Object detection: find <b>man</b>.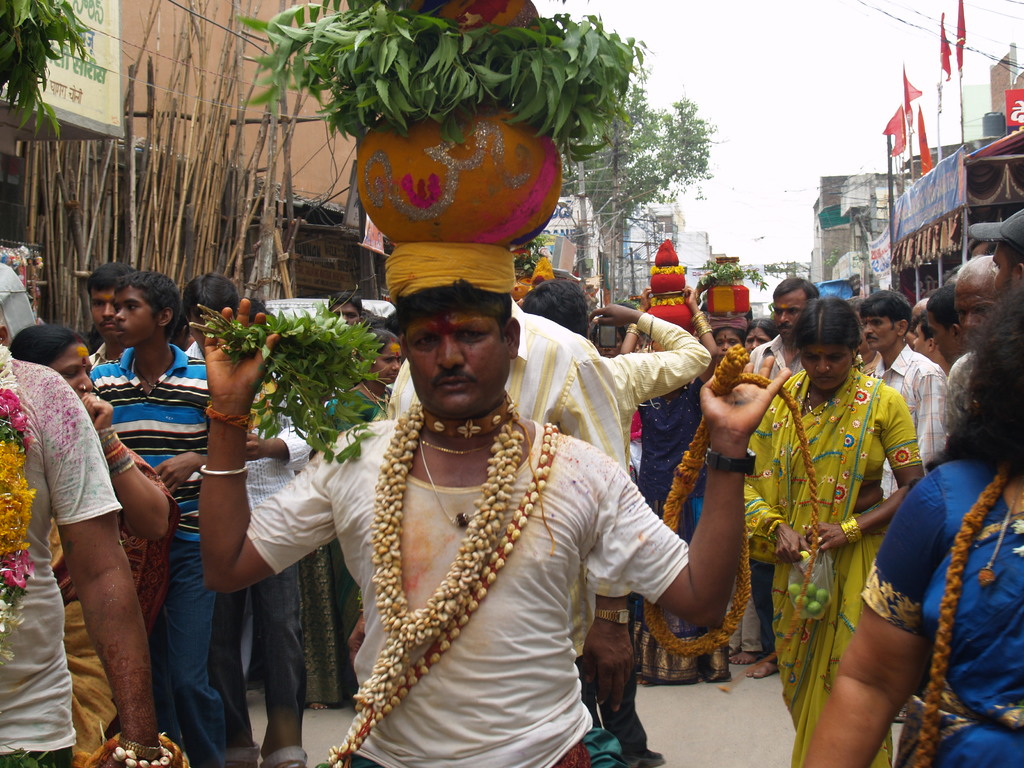
(348, 294, 627, 671).
